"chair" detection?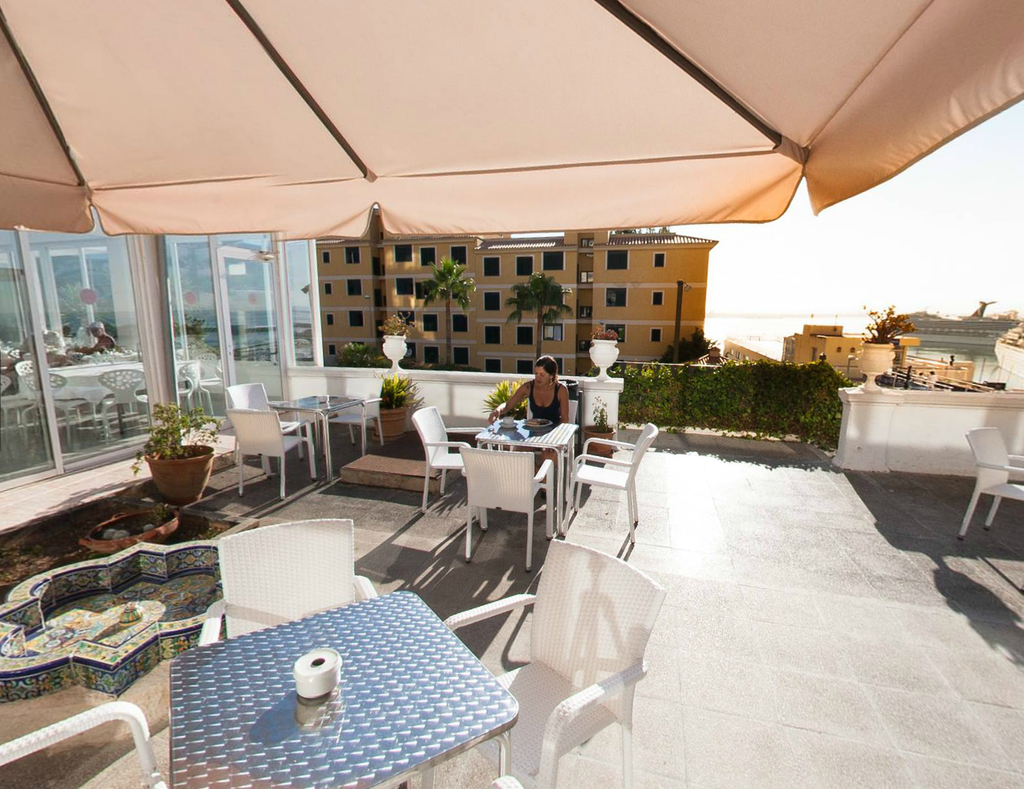
box=[102, 367, 159, 445]
